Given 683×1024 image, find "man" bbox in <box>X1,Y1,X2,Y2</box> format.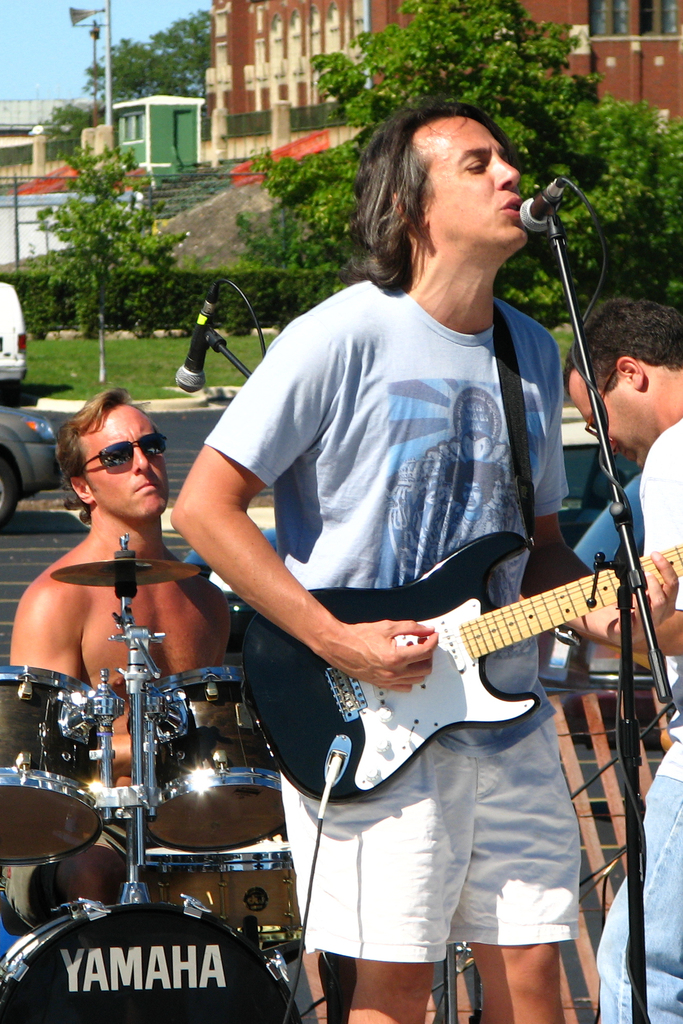
<box>192,118,650,1021</box>.
